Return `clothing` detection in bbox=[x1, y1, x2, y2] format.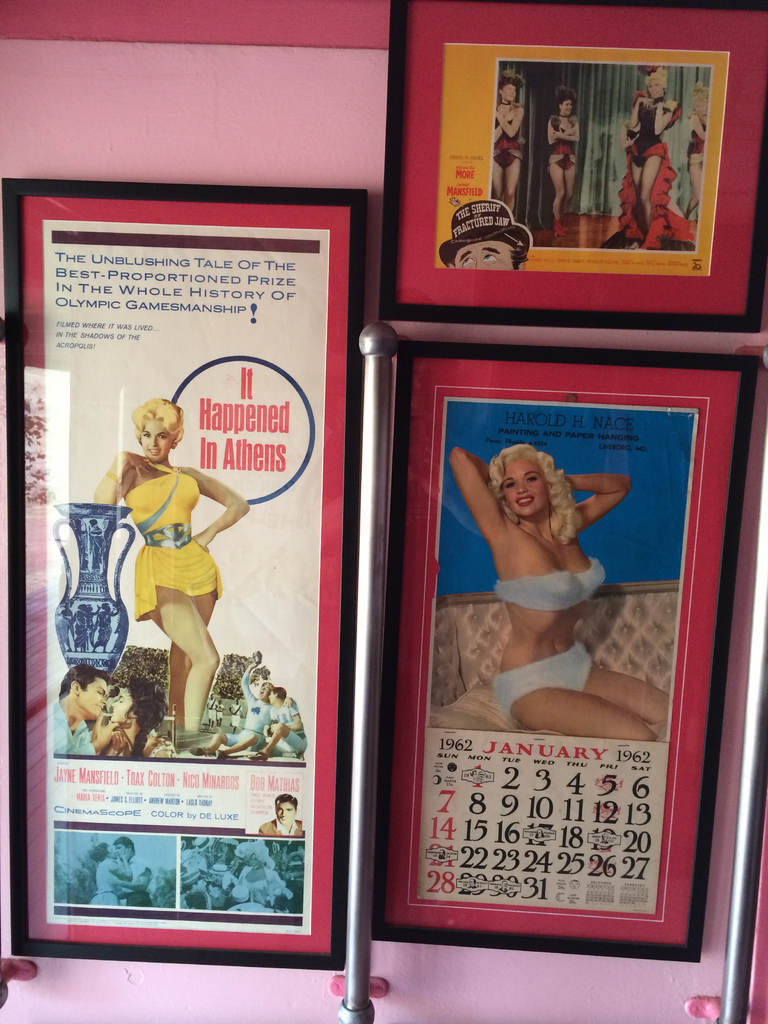
bbox=[615, 99, 702, 245].
